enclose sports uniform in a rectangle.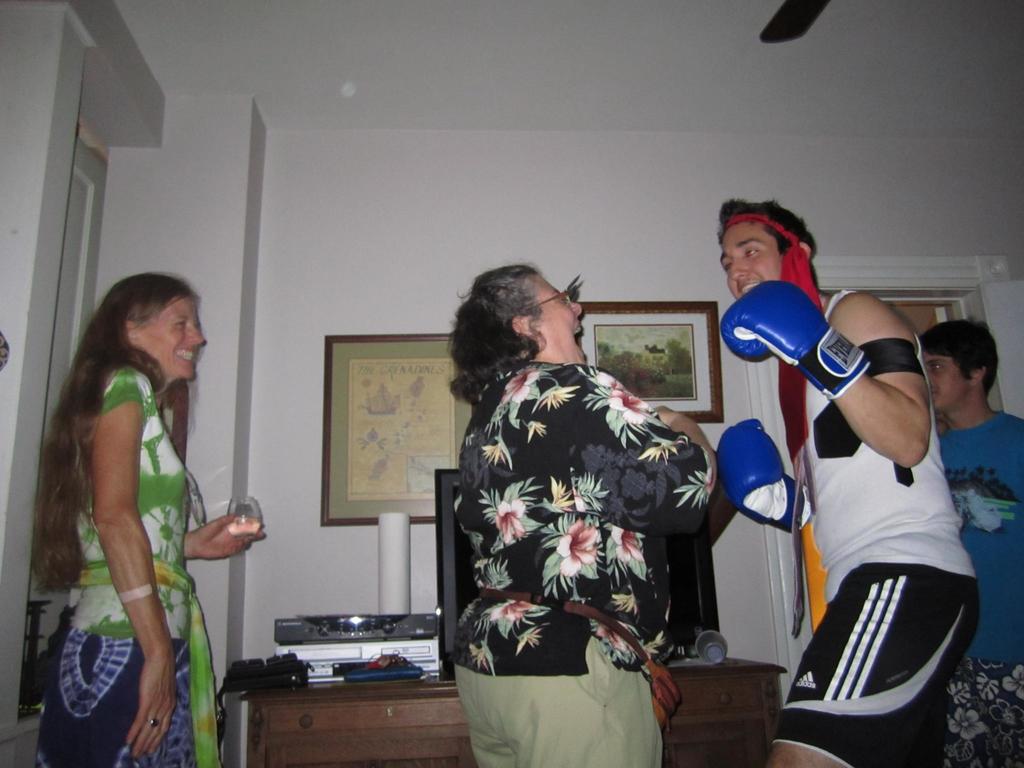
742,239,989,765.
